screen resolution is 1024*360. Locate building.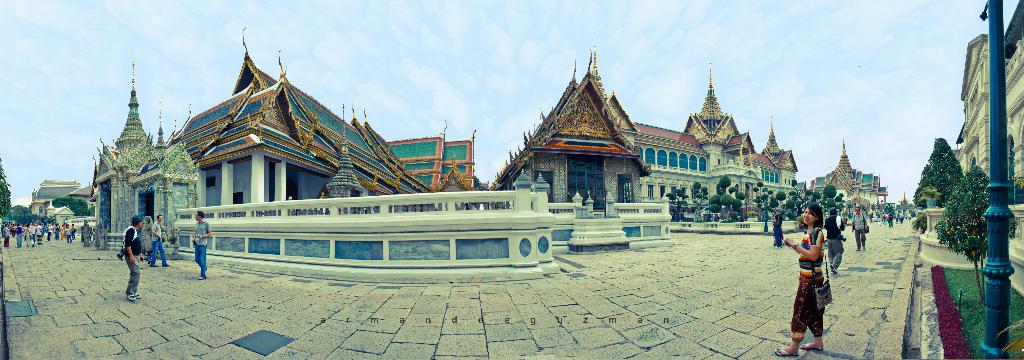
951,0,1023,295.
